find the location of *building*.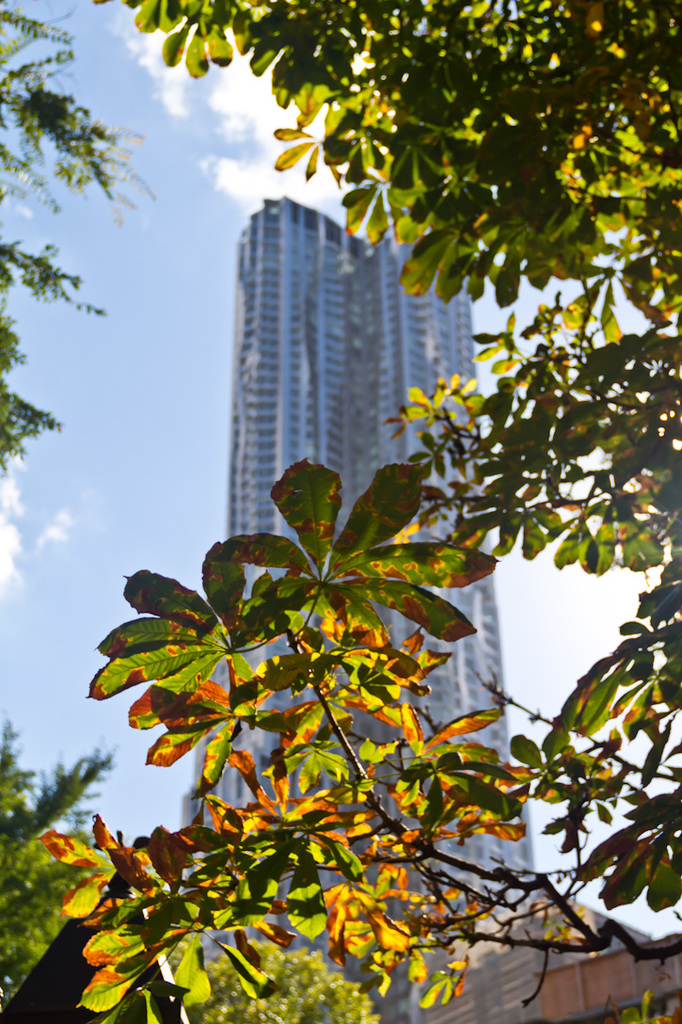
Location: [182, 199, 547, 1023].
